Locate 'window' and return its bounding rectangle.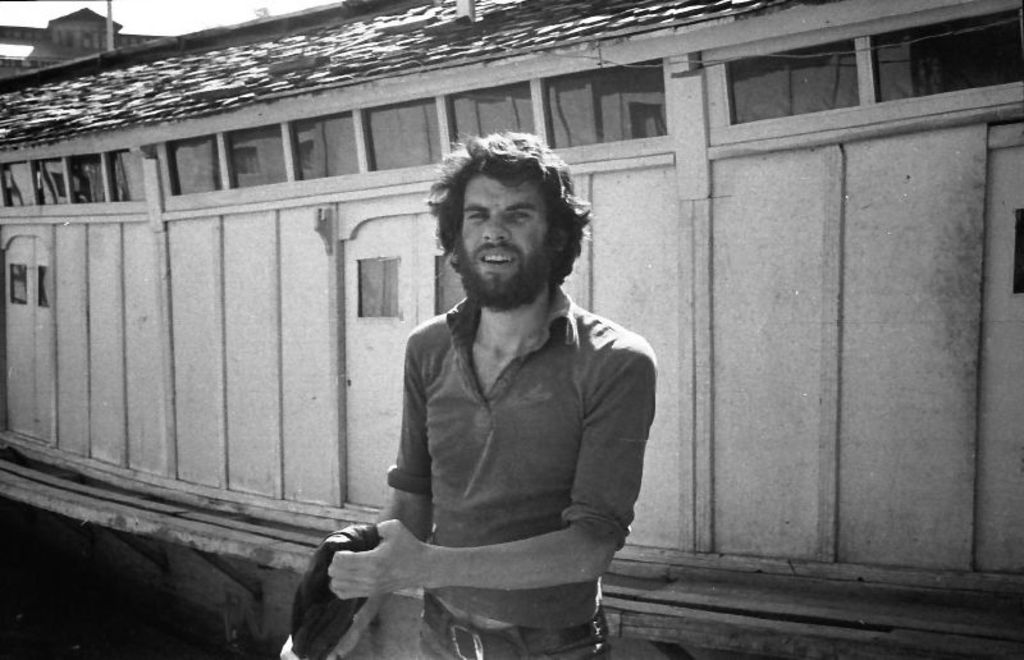
{"left": 170, "top": 137, "right": 223, "bottom": 194}.
